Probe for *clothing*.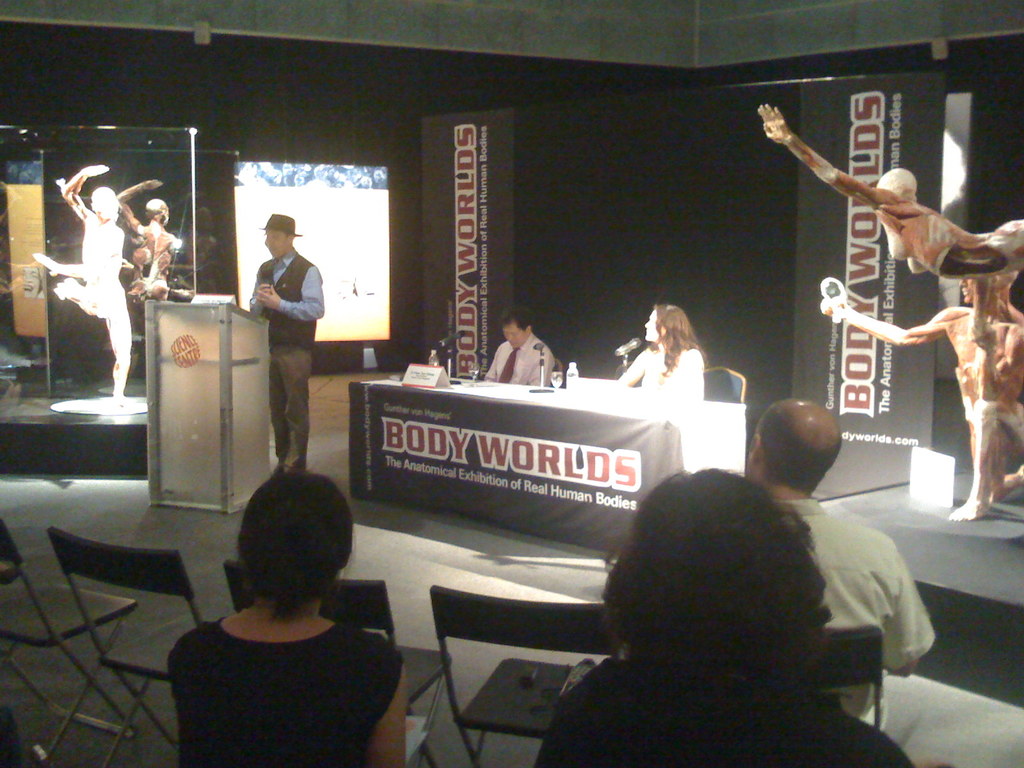
Probe result: {"left": 768, "top": 491, "right": 940, "bottom": 719}.
